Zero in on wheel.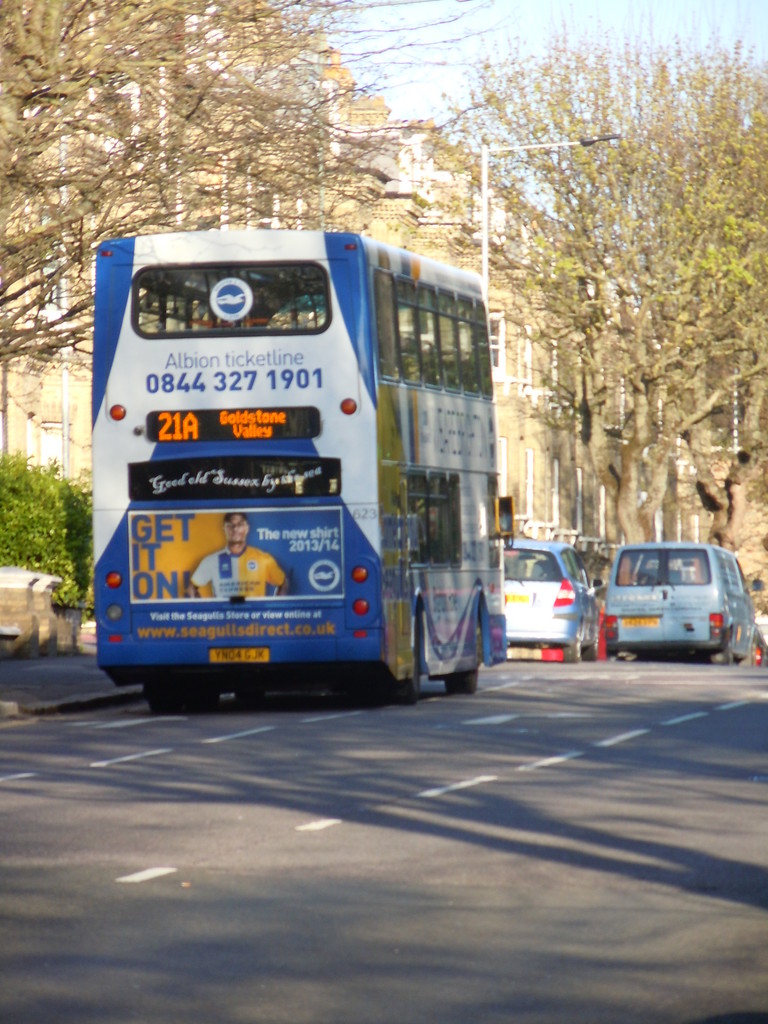
Zeroed in: pyautogui.locateOnScreen(738, 630, 762, 668).
